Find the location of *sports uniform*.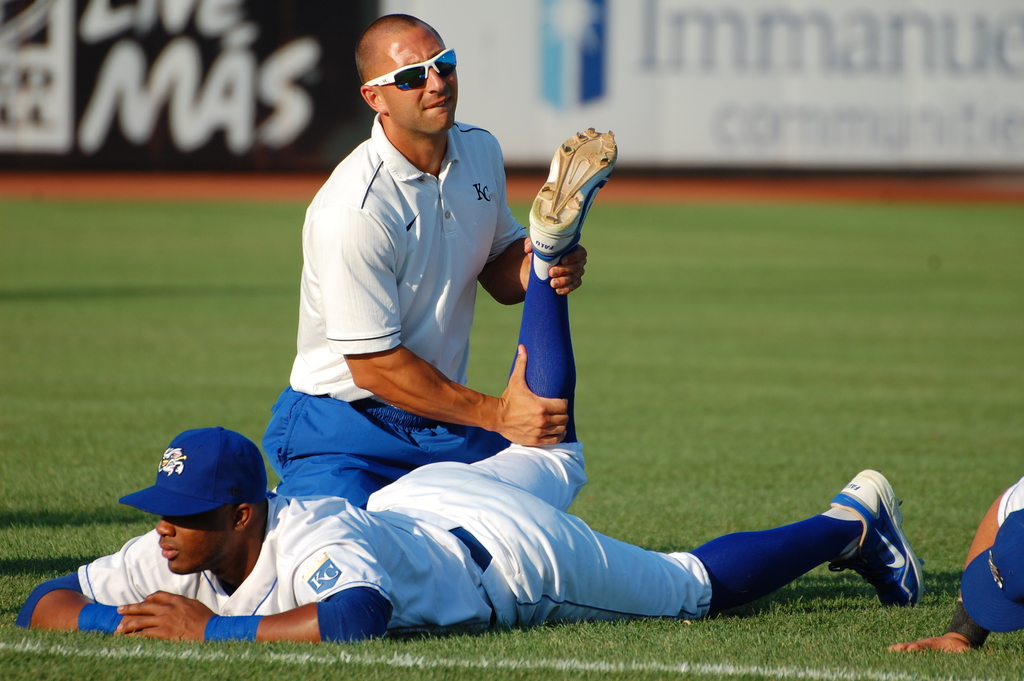
Location: l=13, t=412, r=936, b=642.
